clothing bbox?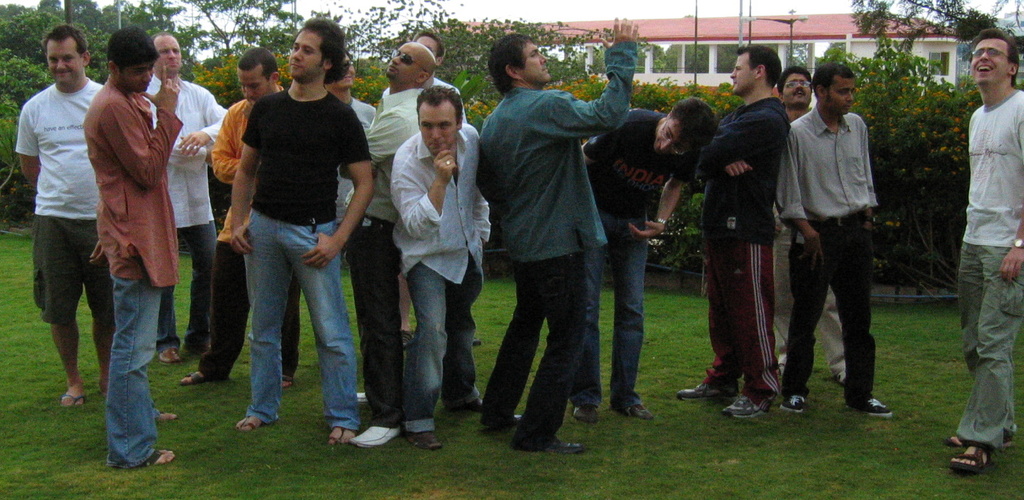
356 85 425 438
